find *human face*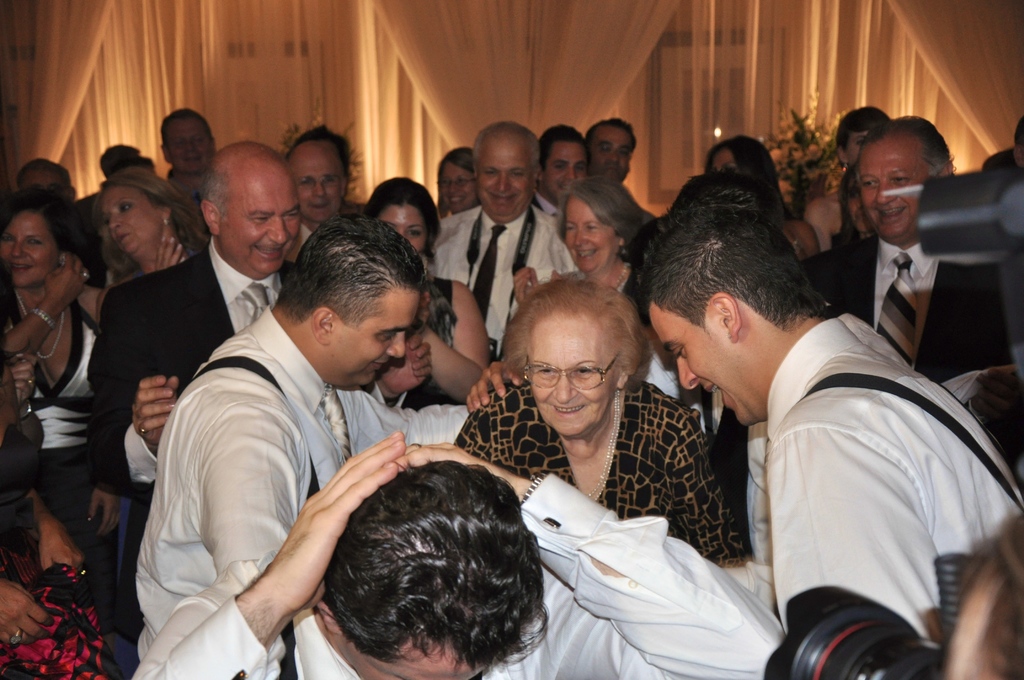
box=[376, 204, 427, 255]
